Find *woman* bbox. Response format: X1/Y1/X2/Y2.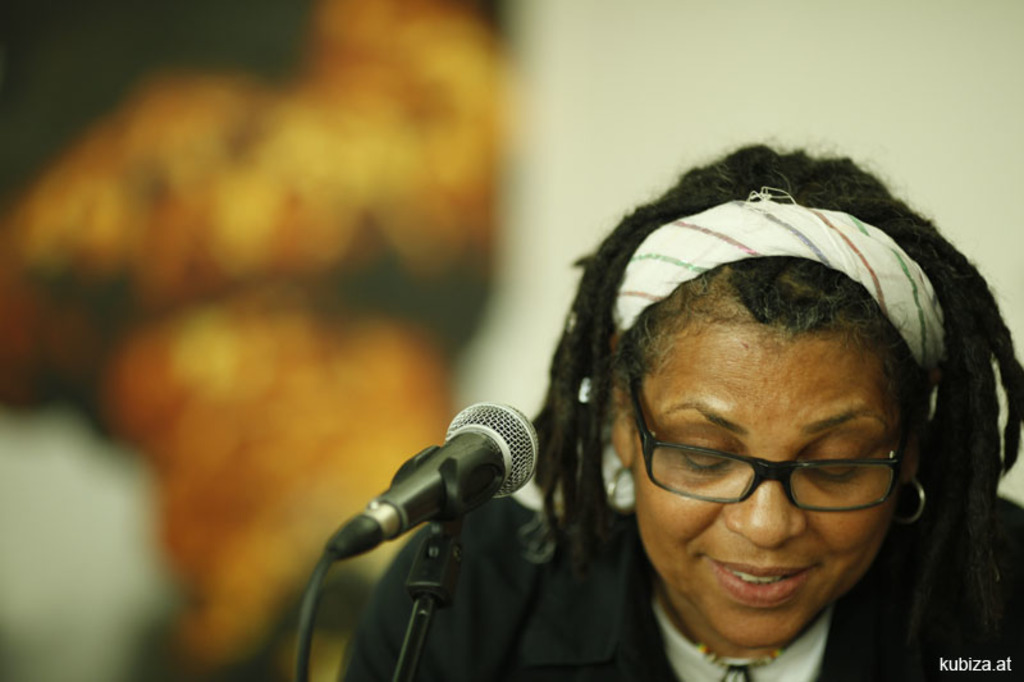
330/142/1023/681.
